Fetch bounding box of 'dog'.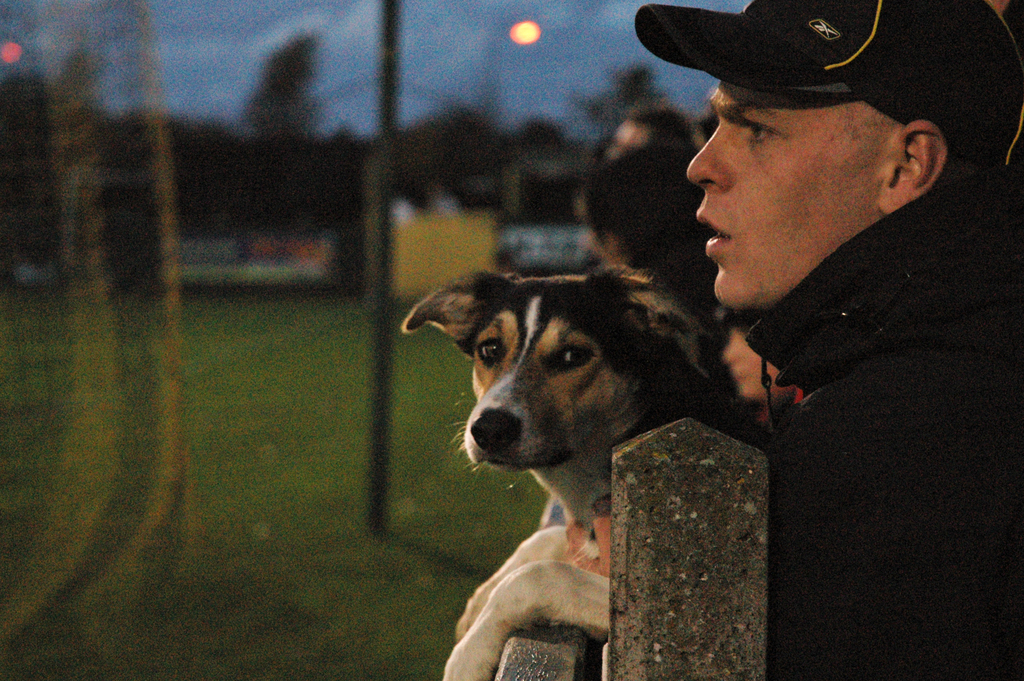
Bbox: 403, 269, 775, 680.
